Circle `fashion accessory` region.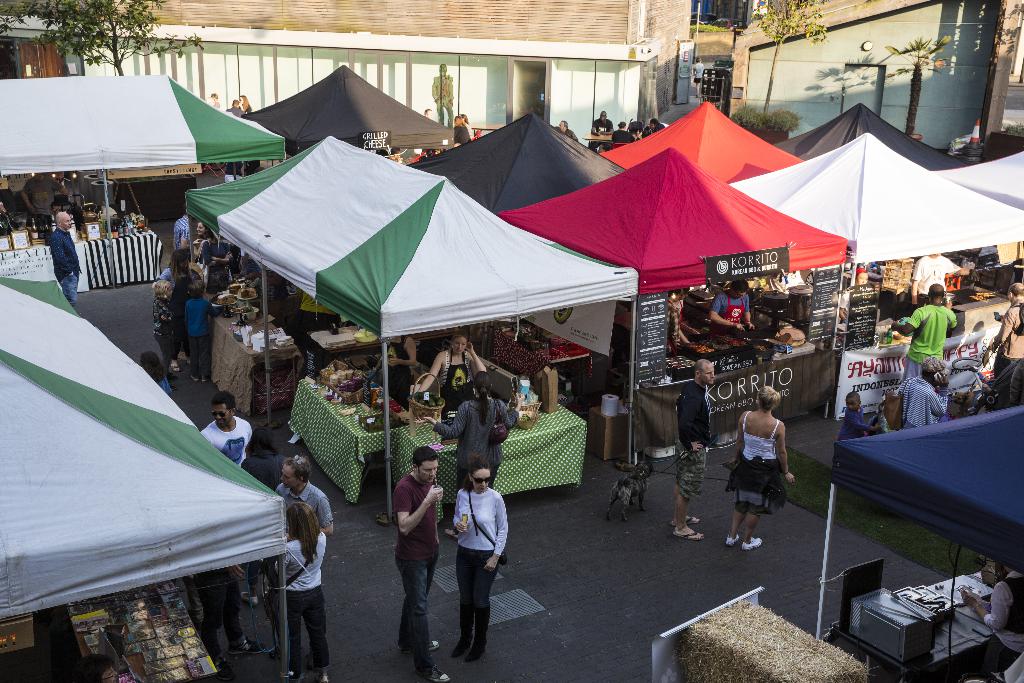
Region: (472,472,497,486).
